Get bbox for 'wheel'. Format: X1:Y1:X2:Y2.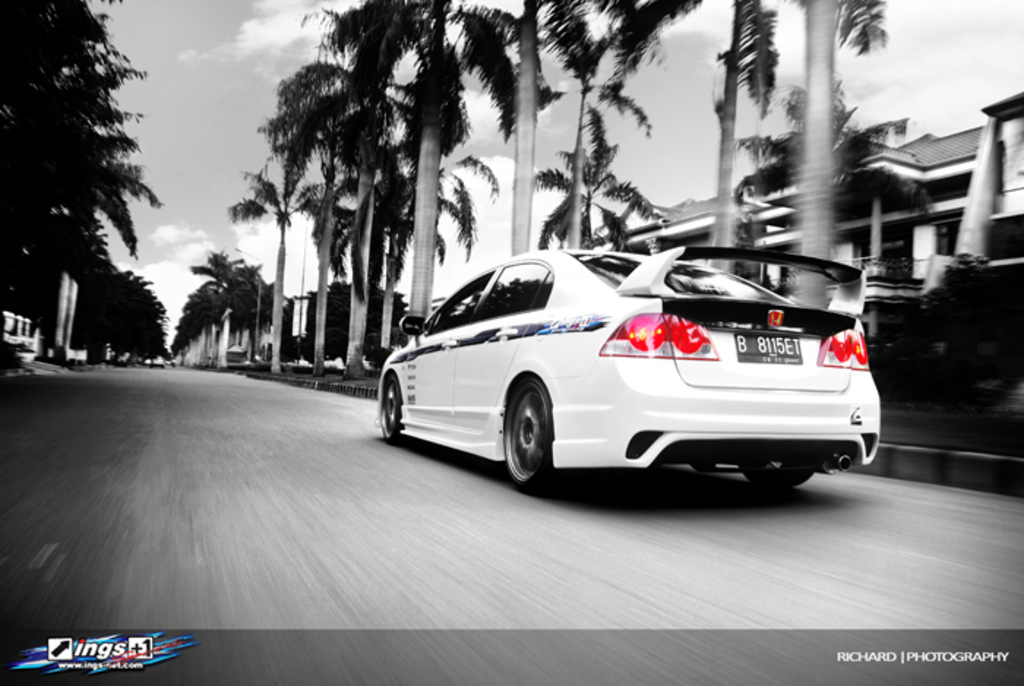
492:374:559:484.
